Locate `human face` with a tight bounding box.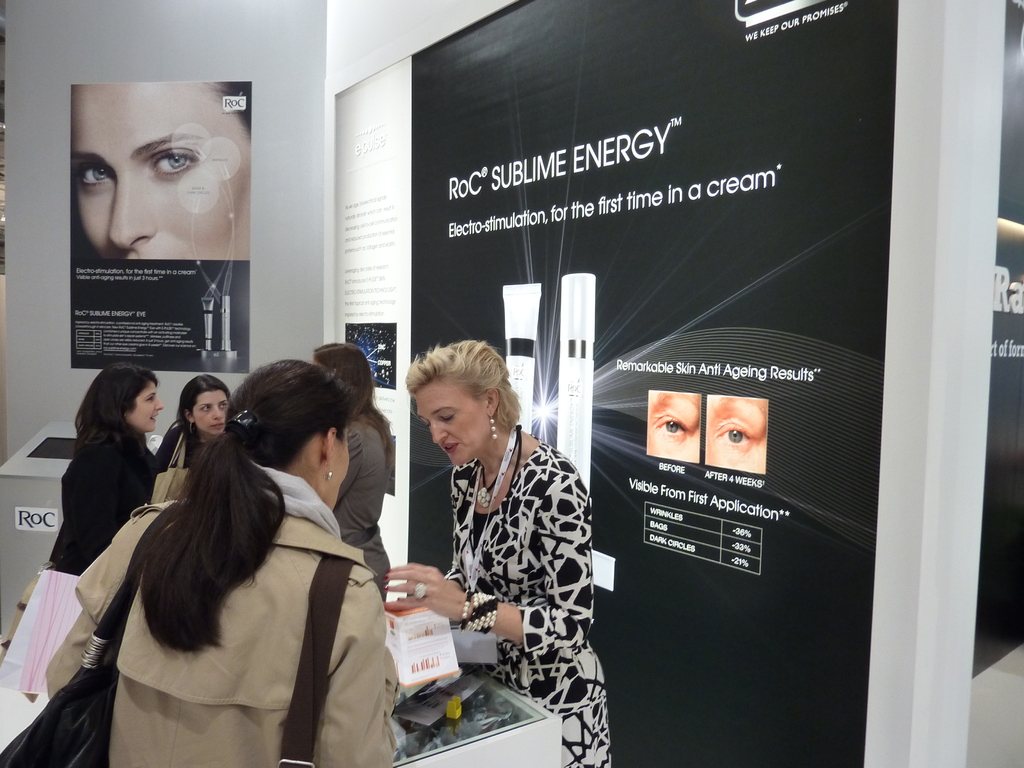
pyautogui.locateOnScreen(125, 380, 161, 433).
